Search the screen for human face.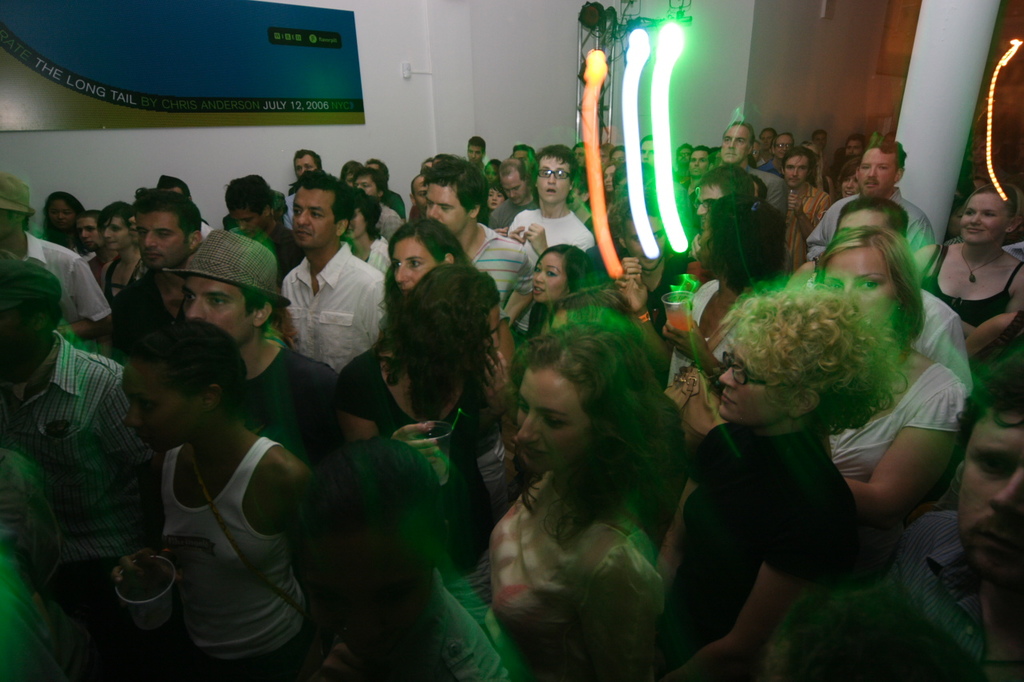
Found at {"x1": 958, "y1": 198, "x2": 1021, "y2": 245}.
